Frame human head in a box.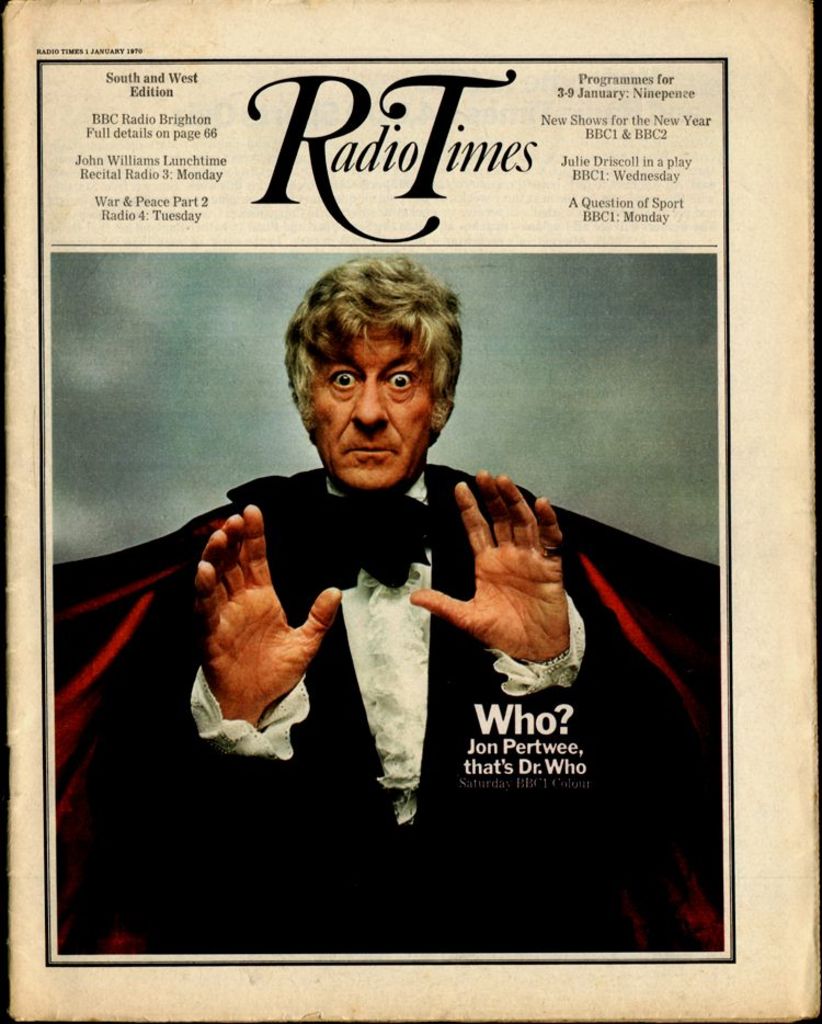
x1=276 y1=254 x2=463 y2=477.
